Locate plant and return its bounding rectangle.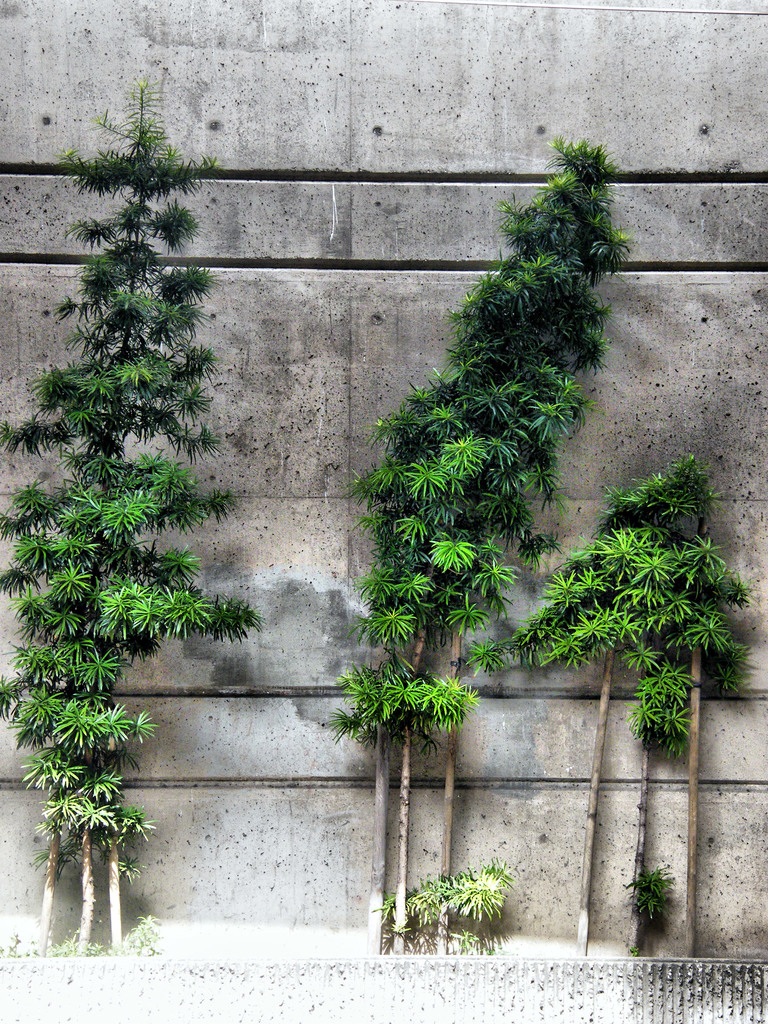
crop(4, 933, 54, 959).
